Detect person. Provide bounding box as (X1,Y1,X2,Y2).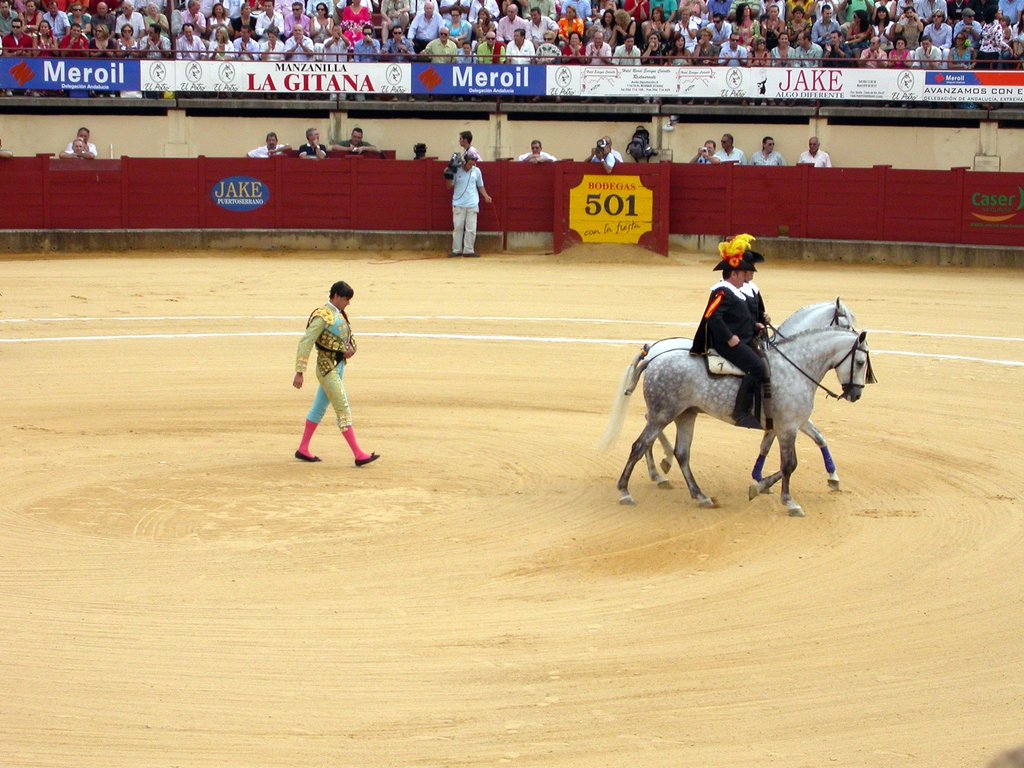
(286,277,365,472).
